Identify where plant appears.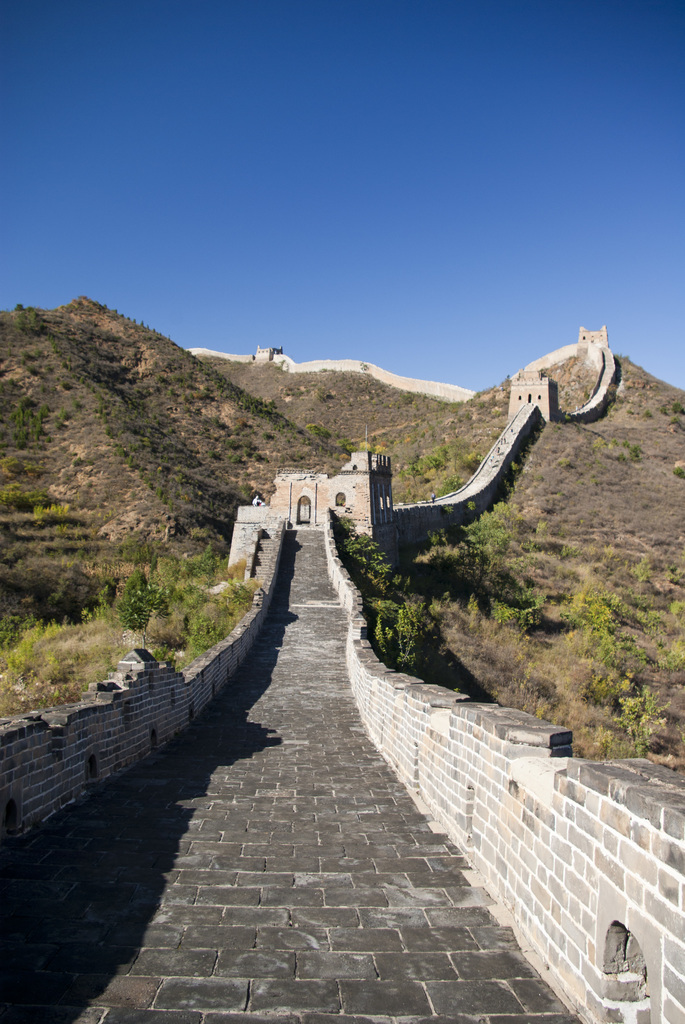
Appears at crop(669, 399, 684, 415).
